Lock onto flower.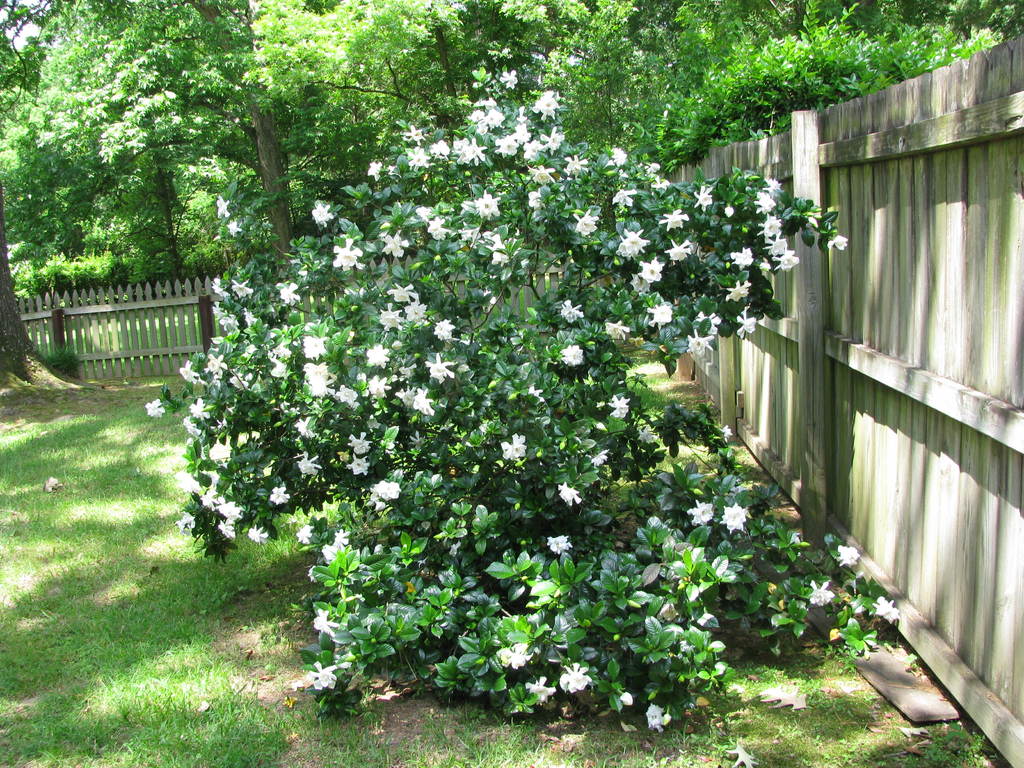
Locked: (688,497,718,524).
